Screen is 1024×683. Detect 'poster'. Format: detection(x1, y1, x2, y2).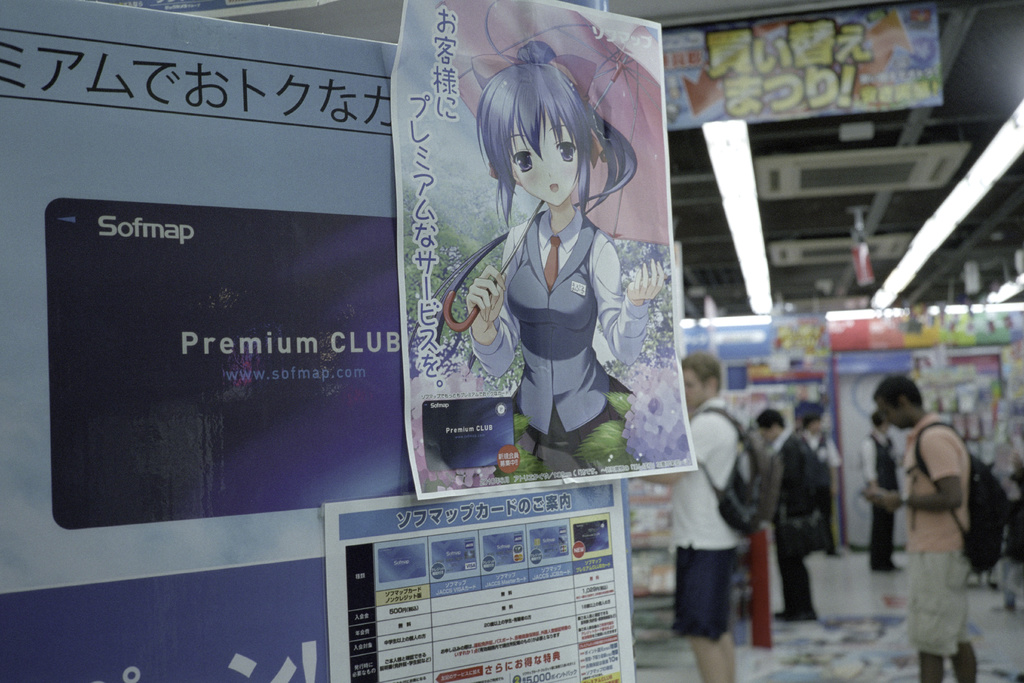
detection(391, 0, 700, 504).
